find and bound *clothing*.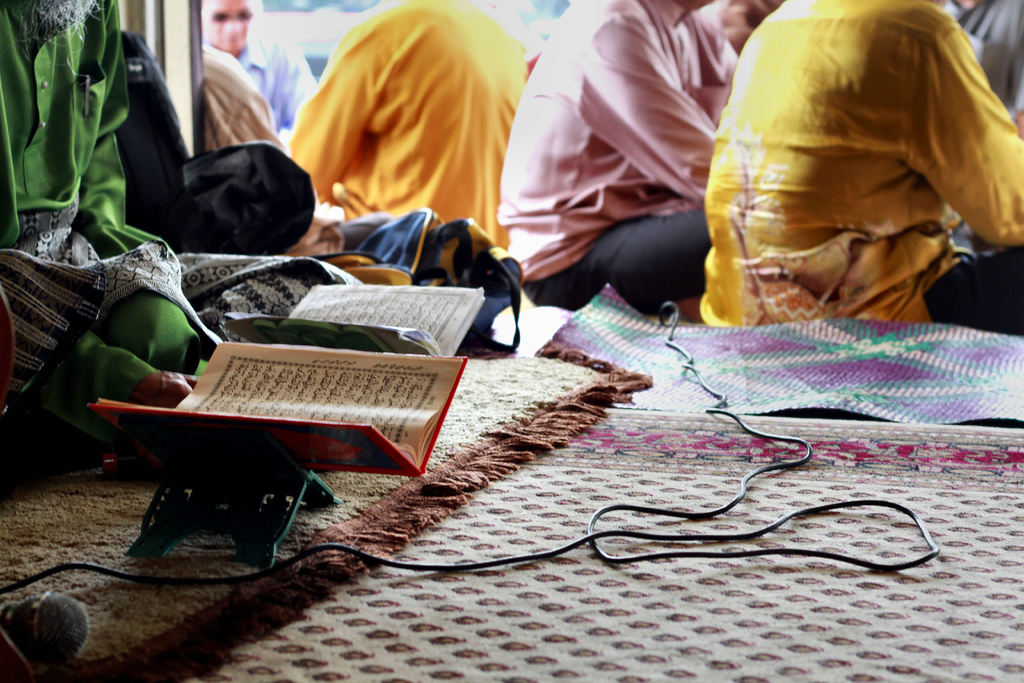
Bound: [200, 26, 318, 131].
